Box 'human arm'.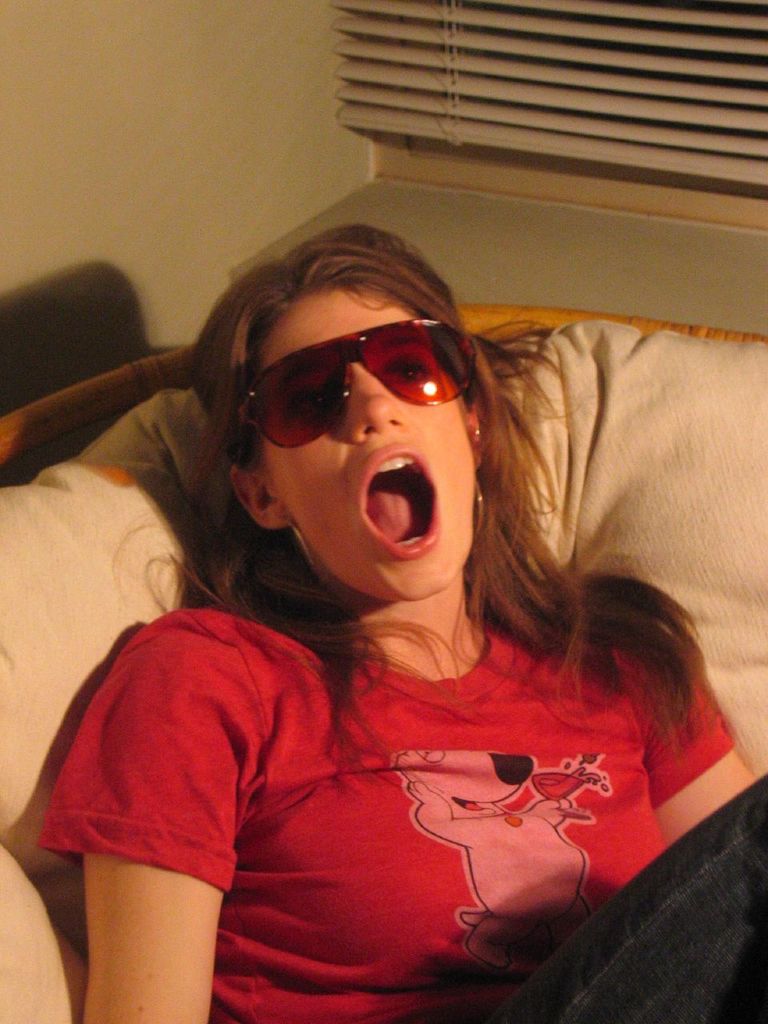
<region>83, 633, 216, 1023</region>.
